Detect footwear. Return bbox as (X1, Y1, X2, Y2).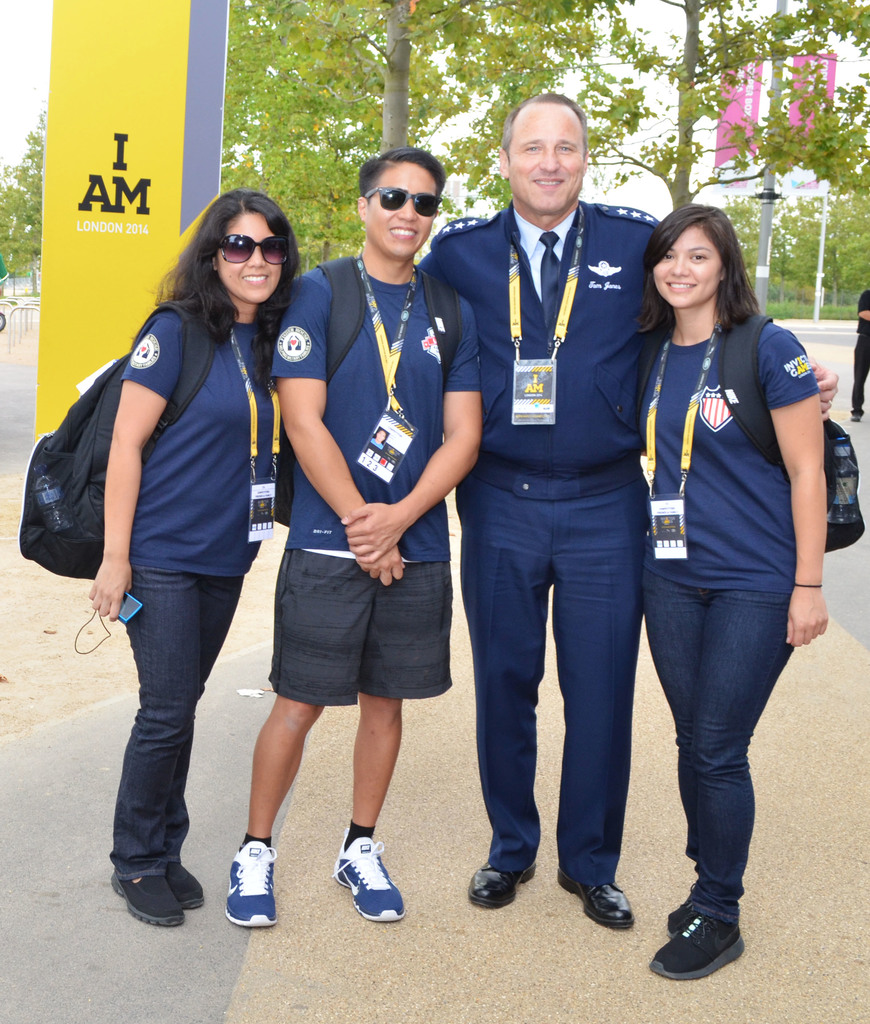
(557, 872, 637, 932).
